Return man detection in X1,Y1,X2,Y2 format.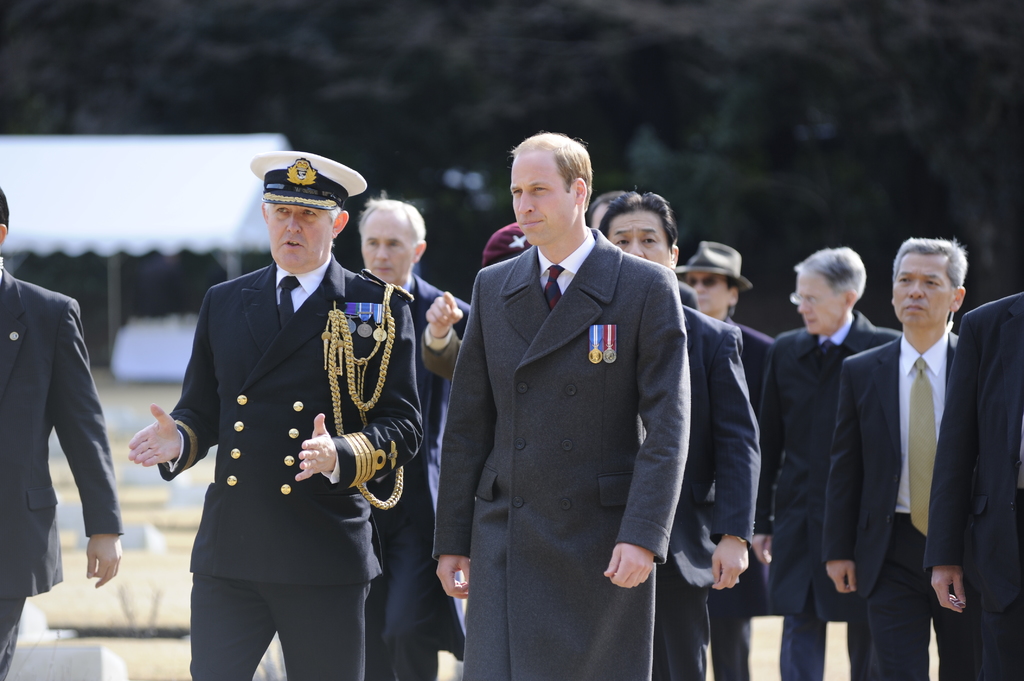
125,154,426,677.
